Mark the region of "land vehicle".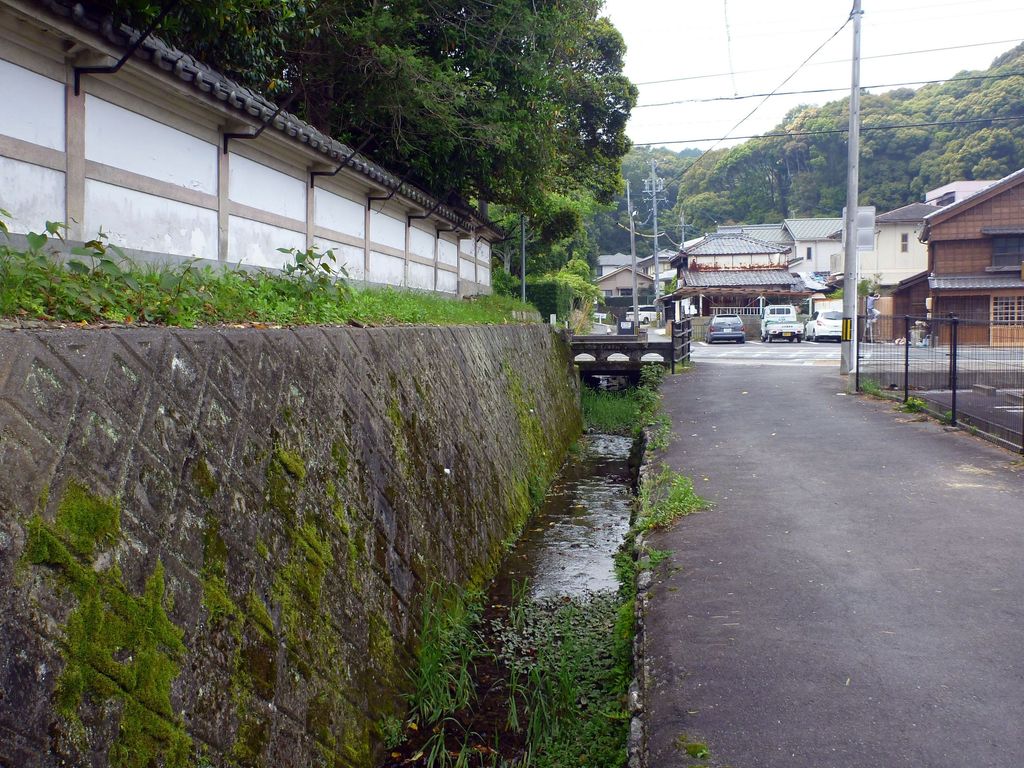
Region: l=804, t=309, r=841, b=342.
